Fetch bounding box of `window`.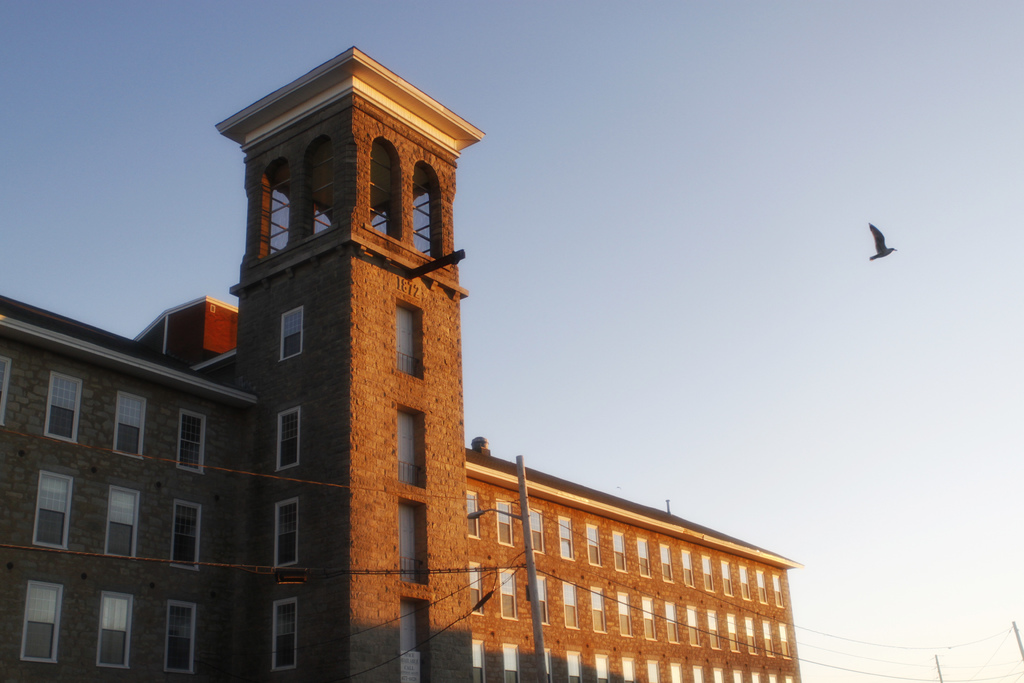
Bbox: 784/678/793/682.
